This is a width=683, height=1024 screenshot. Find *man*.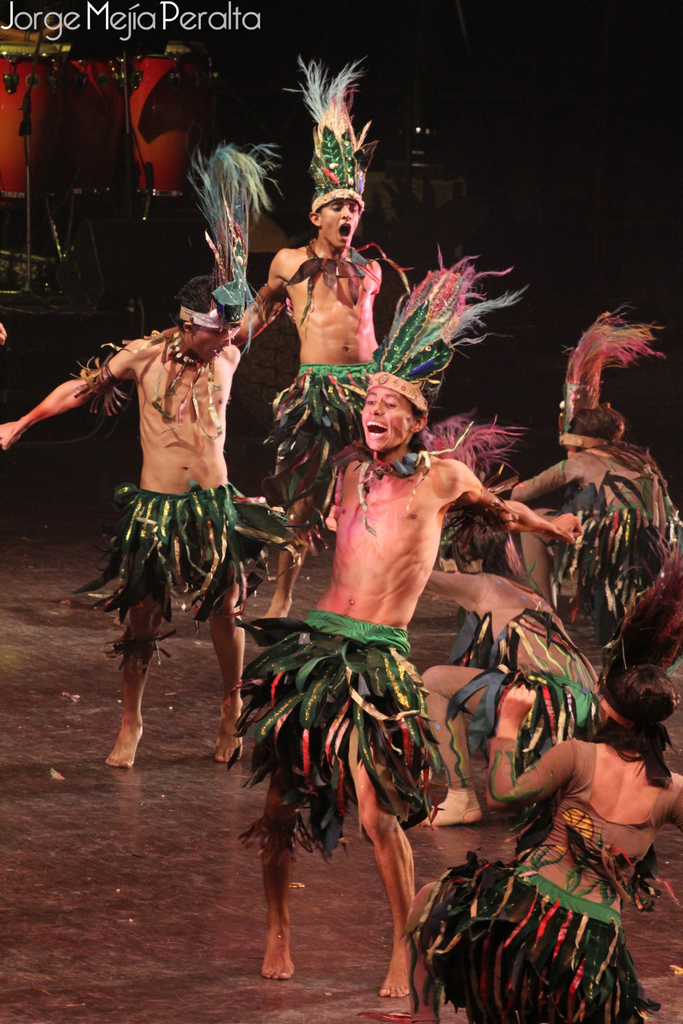
Bounding box: crop(236, 381, 583, 995).
